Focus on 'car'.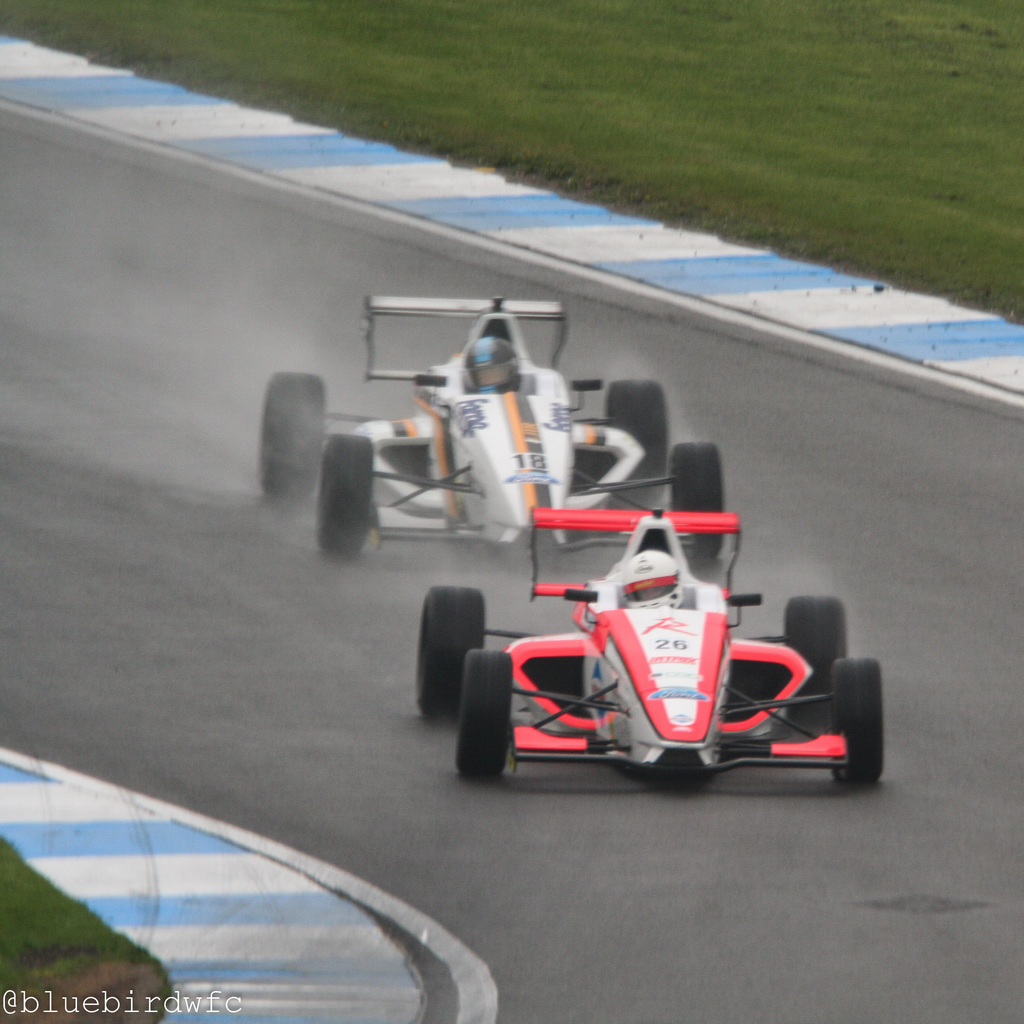
Focused at (x1=258, y1=294, x2=726, y2=560).
